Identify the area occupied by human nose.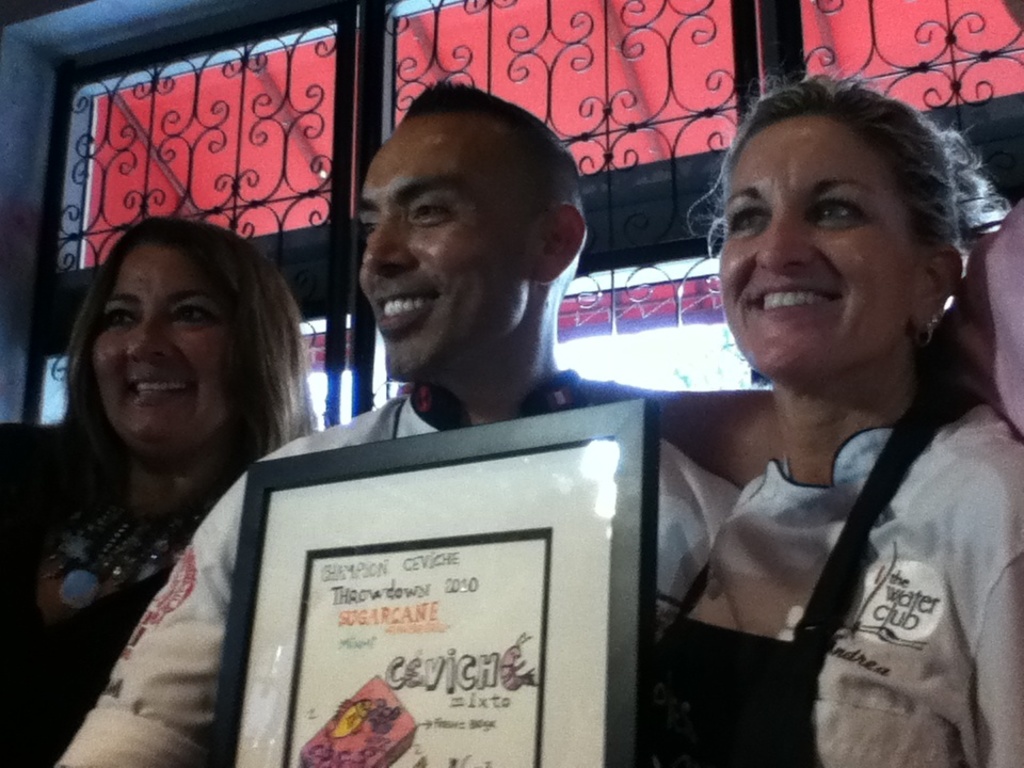
Area: x1=754 y1=204 x2=815 y2=275.
